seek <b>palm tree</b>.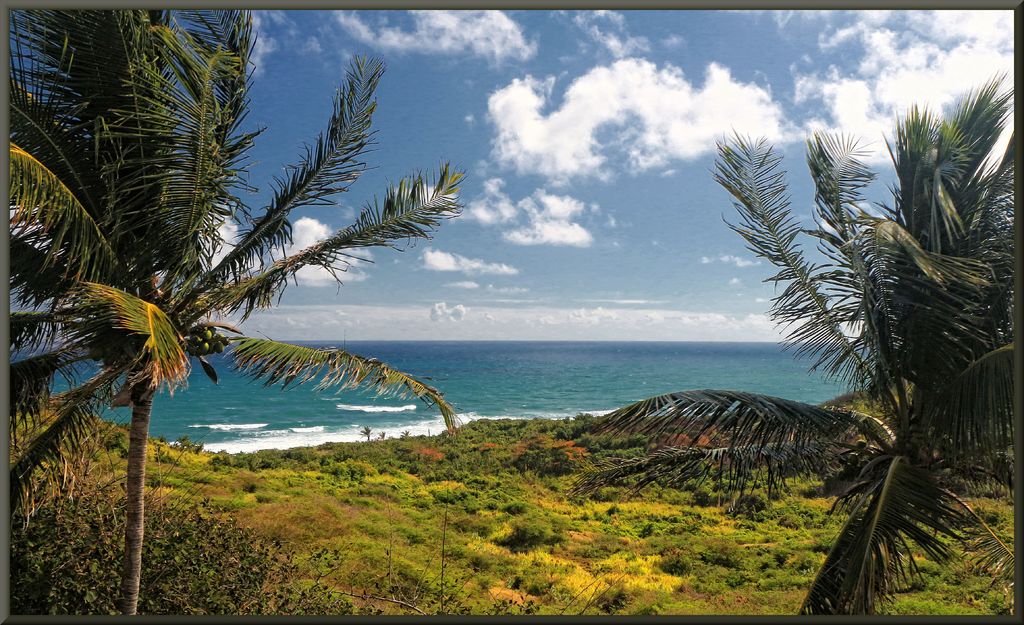
{"x1": 13, "y1": 15, "x2": 394, "y2": 605}.
